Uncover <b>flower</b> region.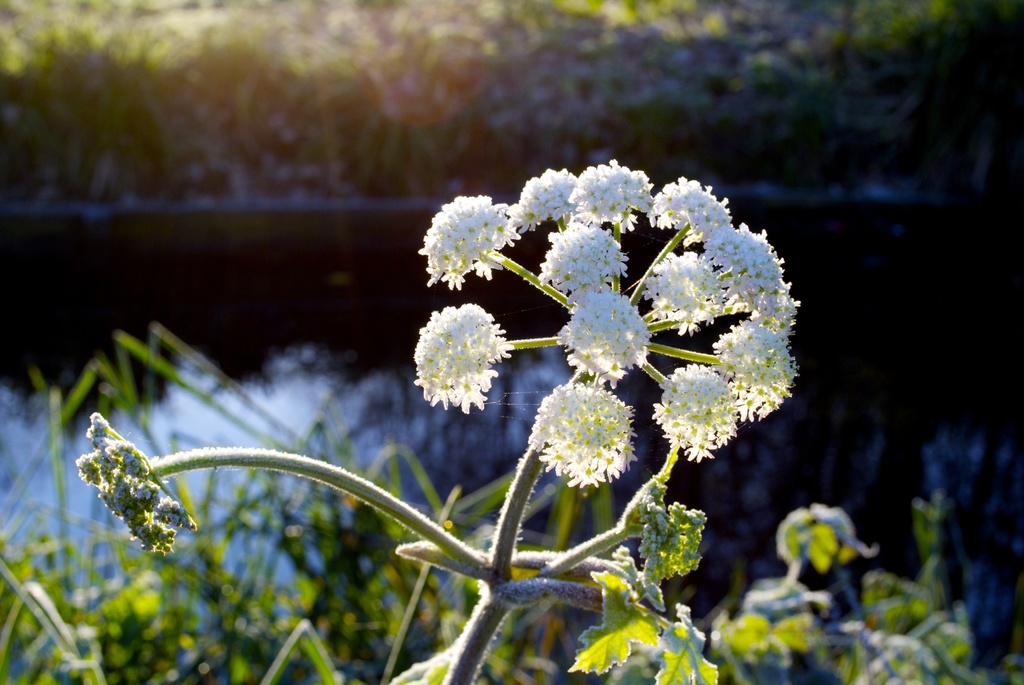
Uncovered: <box>527,379,635,489</box>.
